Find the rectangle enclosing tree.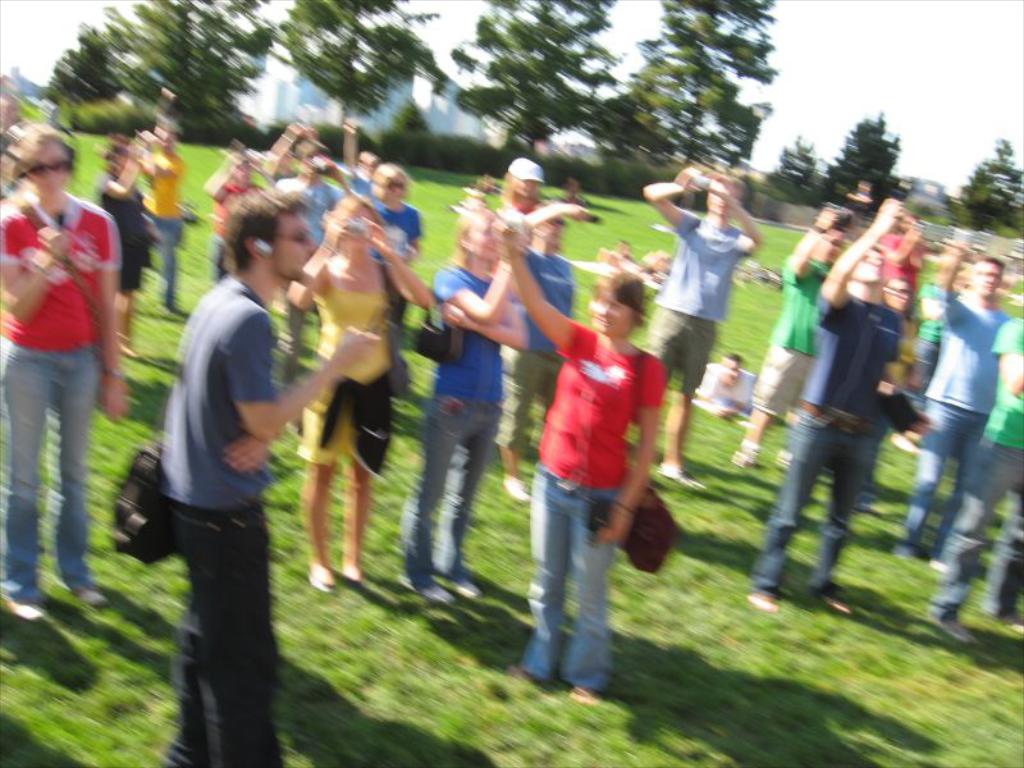
select_region(270, 0, 449, 165).
